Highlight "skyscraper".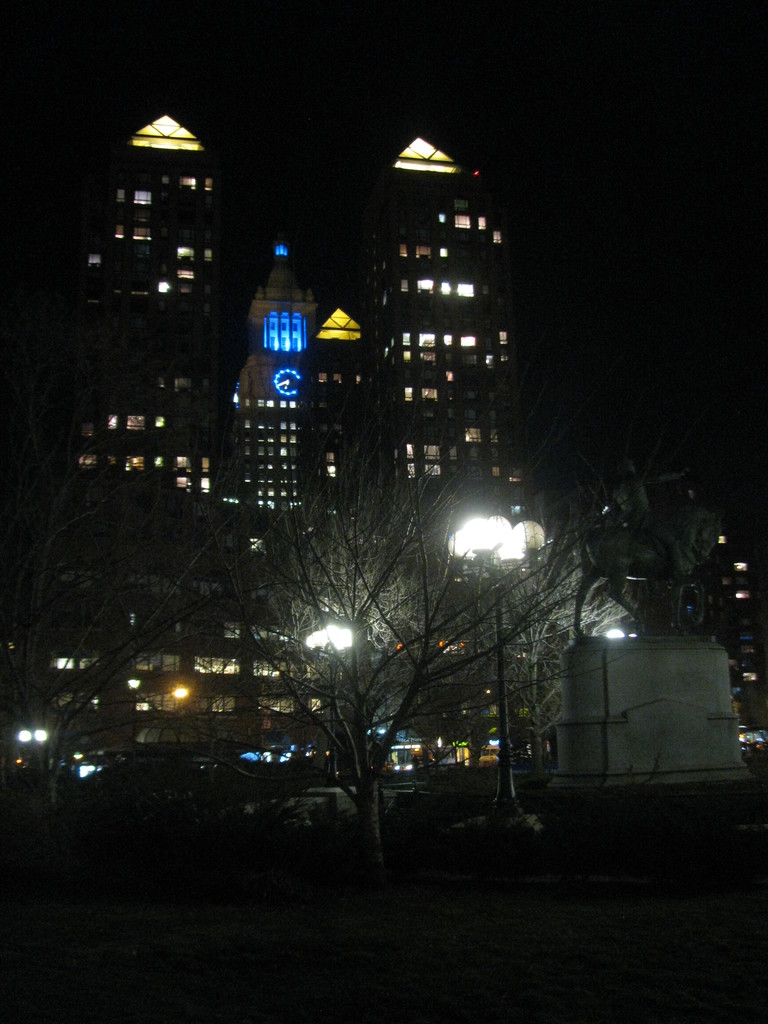
Highlighted region: <box>231,243,324,528</box>.
